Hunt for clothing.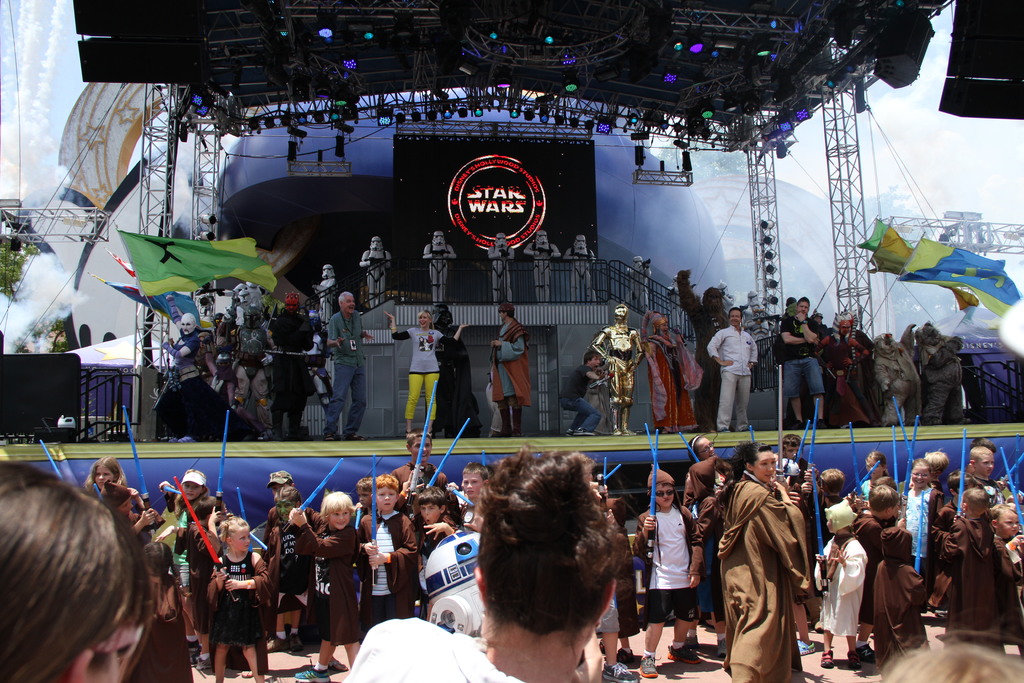
Hunted down at (x1=273, y1=308, x2=307, y2=432).
